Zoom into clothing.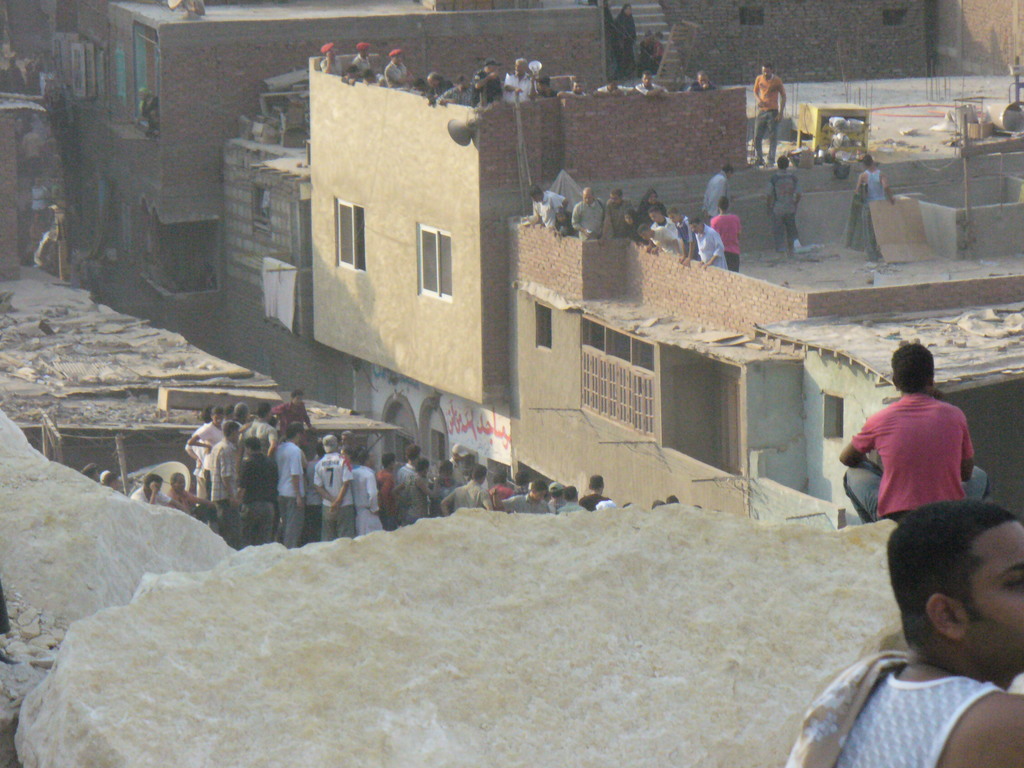
Zoom target: [351, 460, 381, 533].
